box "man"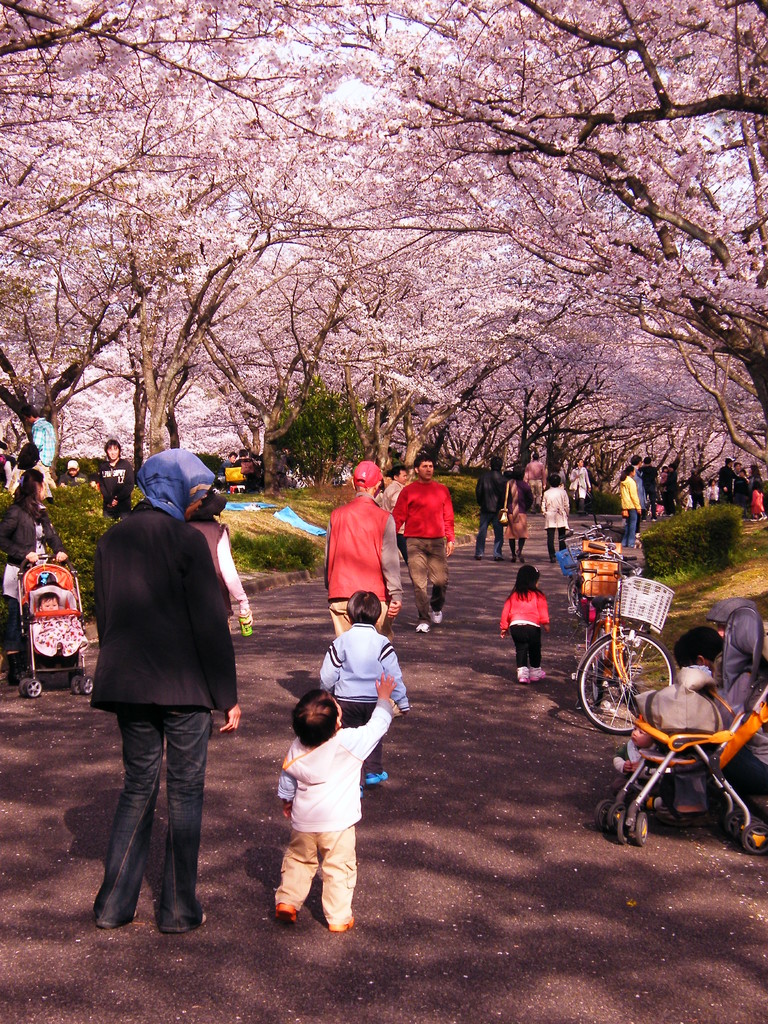
x1=524 y1=451 x2=550 y2=517
